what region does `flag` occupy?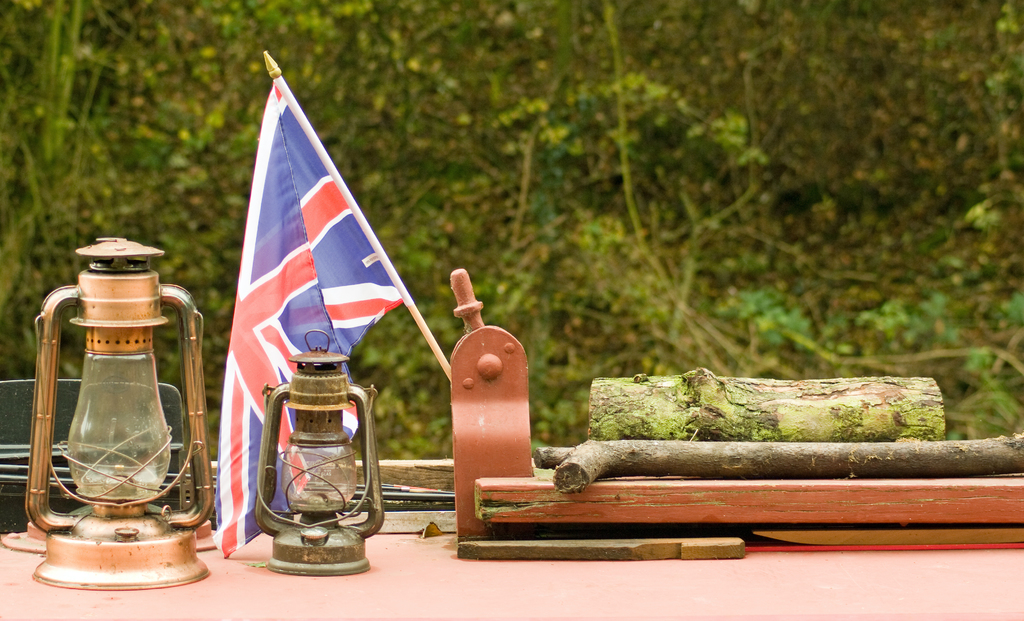
pyautogui.locateOnScreen(202, 72, 412, 448).
